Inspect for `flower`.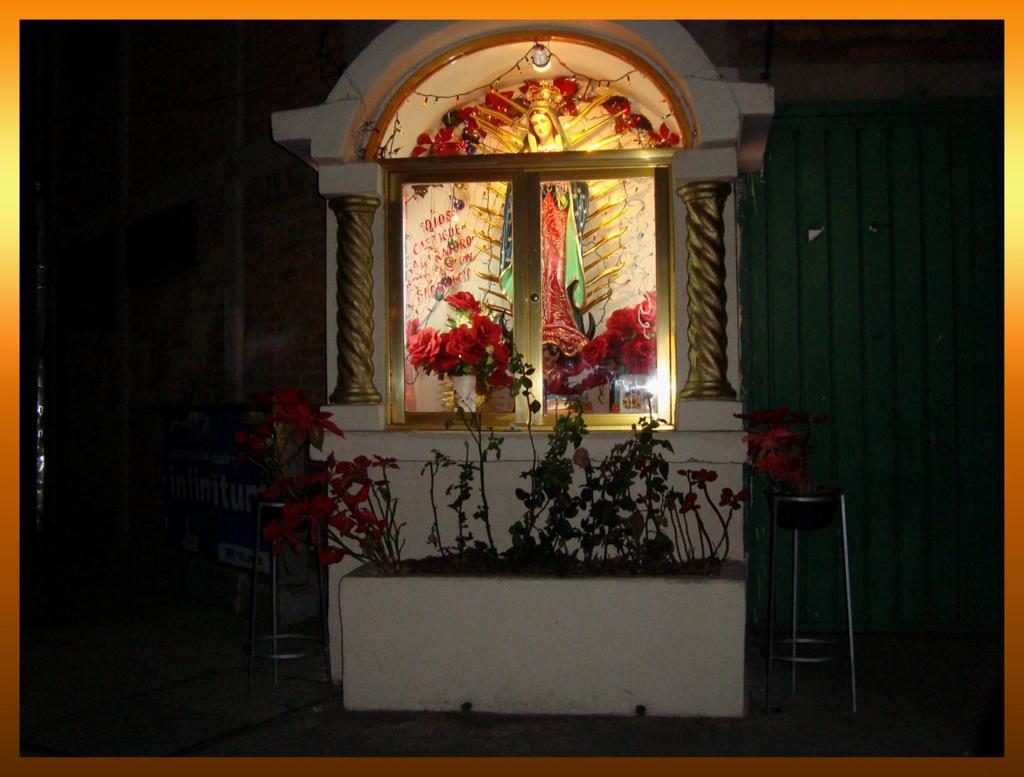
Inspection: x1=573 y1=447 x2=589 y2=467.
